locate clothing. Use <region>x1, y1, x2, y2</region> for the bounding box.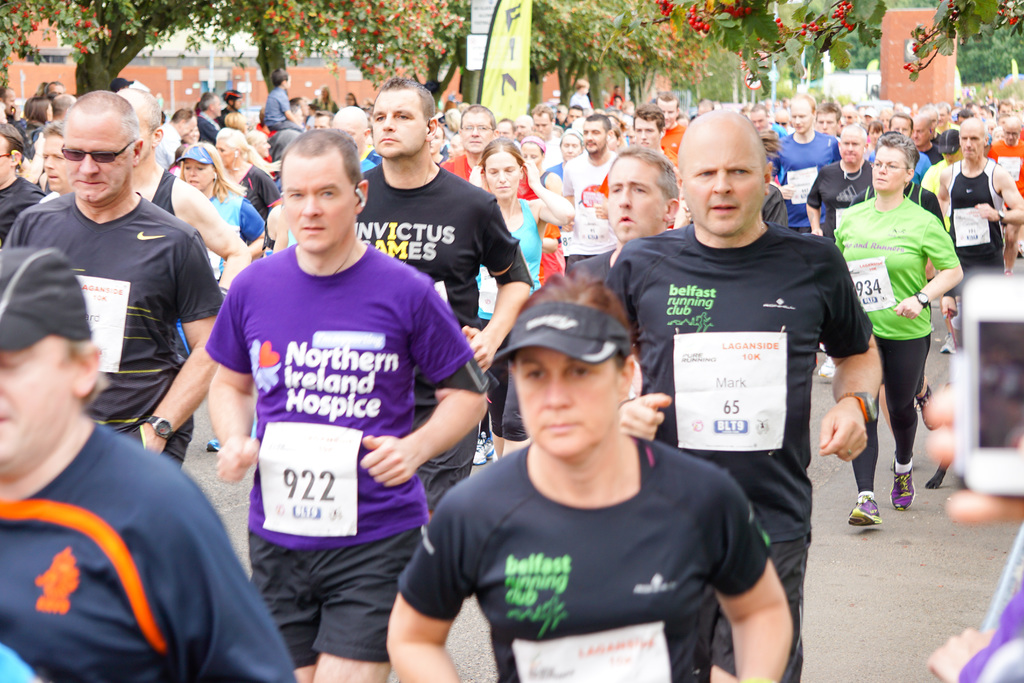
<region>828, 191, 958, 490</region>.
